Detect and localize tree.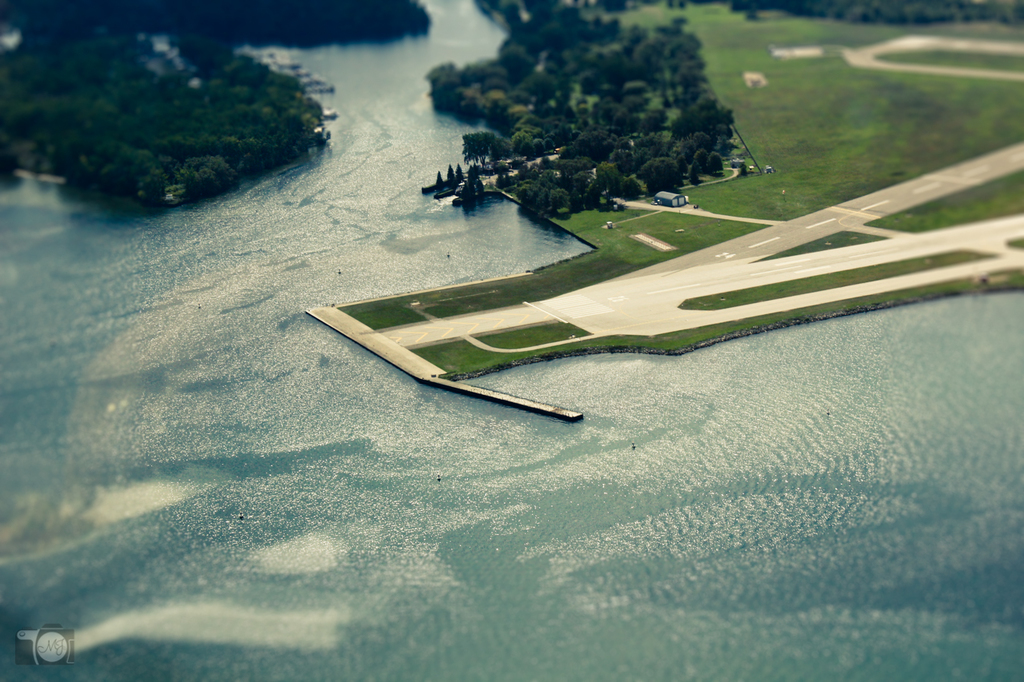
Localized at [460, 175, 476, 202].
